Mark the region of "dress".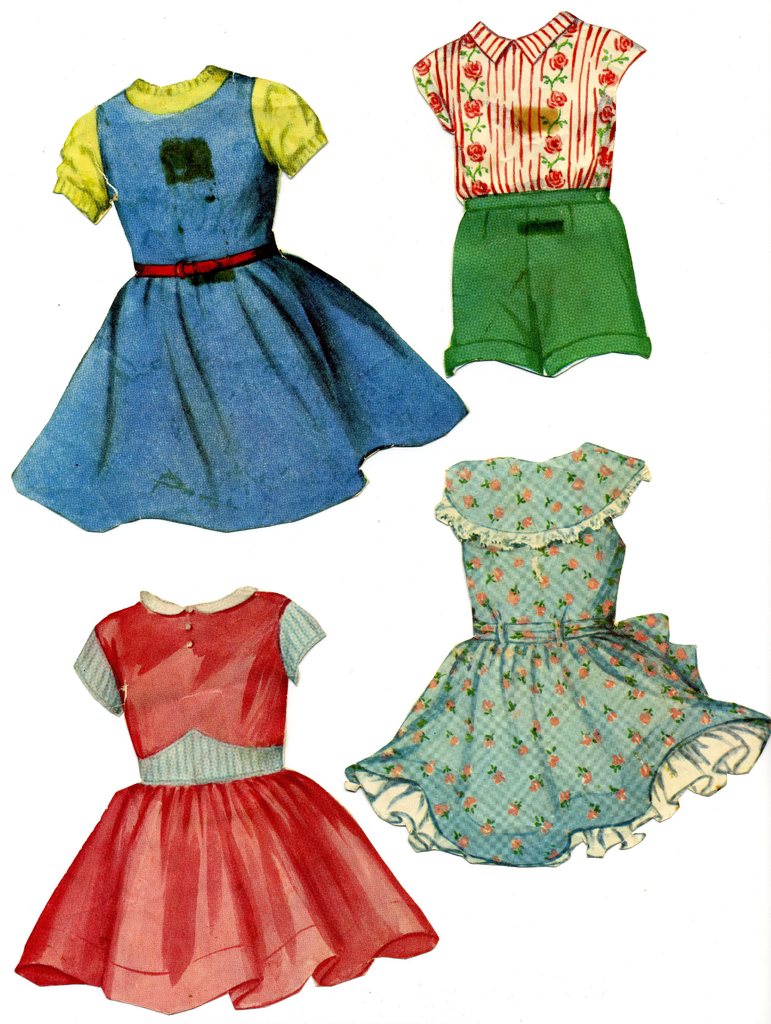
Region: left=337, top=442, right=768, bottom=865.
